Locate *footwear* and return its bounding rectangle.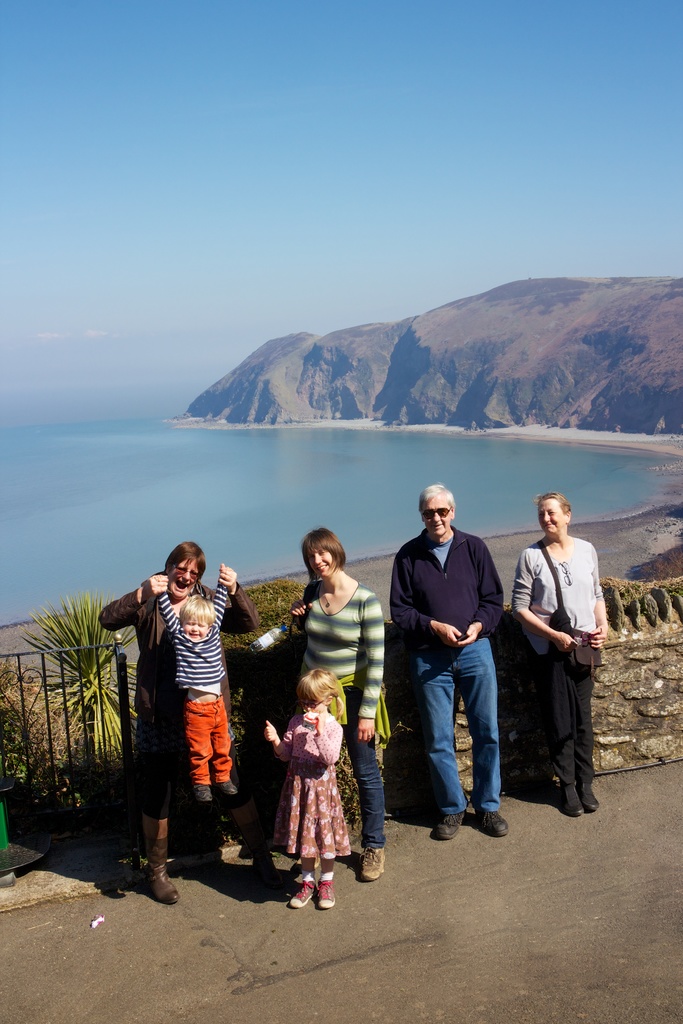
x1=215 y1=780 x2=238 y2=797.
